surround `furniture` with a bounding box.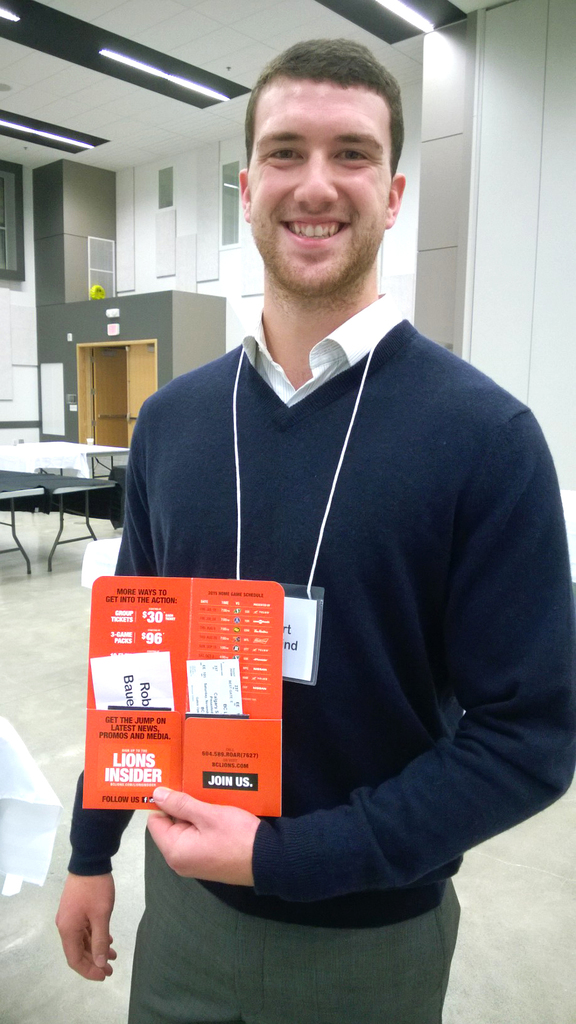
[0, 484, 45, 575].
